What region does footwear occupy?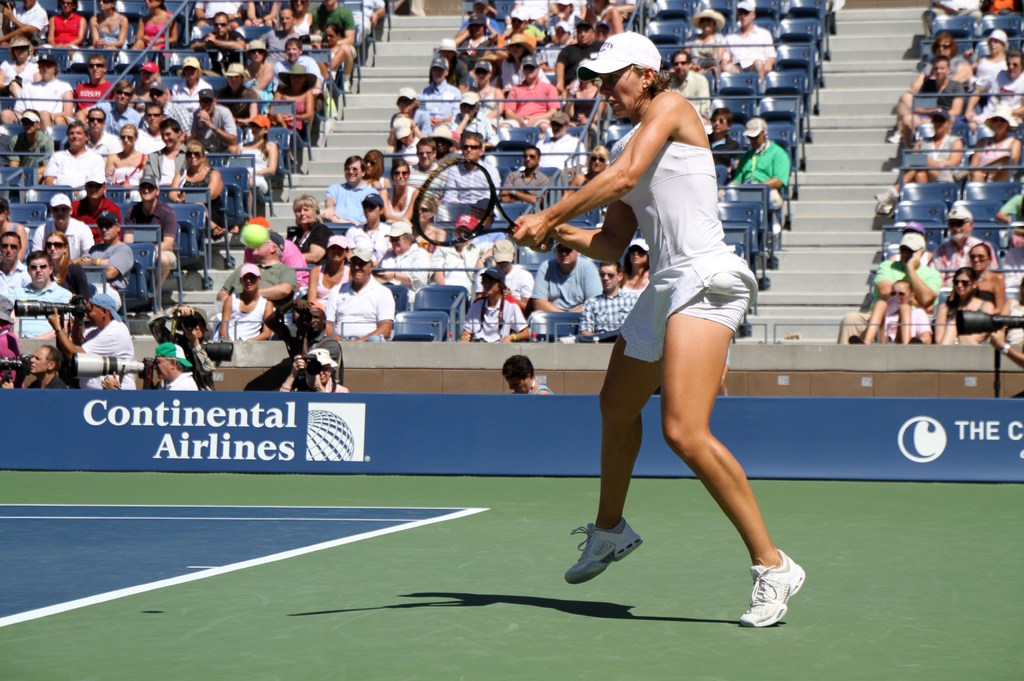
x1=562 y1=521 x2=642 y2=584.
